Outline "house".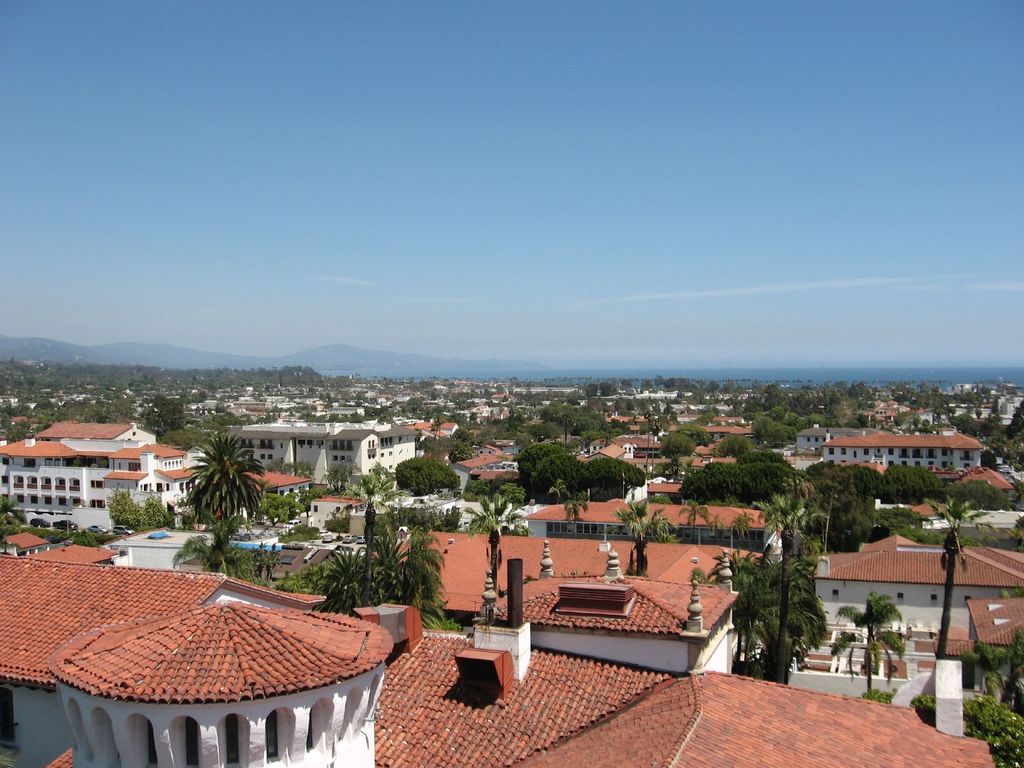
Outline: <region>591, 442, 629, 467</region>.
